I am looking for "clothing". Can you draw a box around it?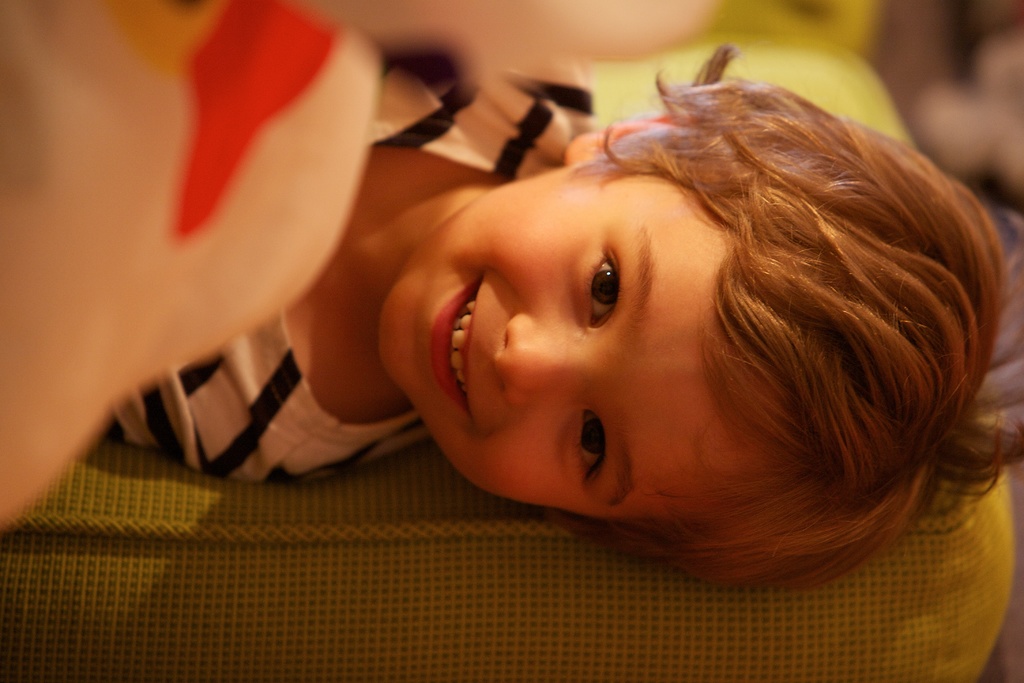
Sure, the bounding box is 123 74 599 484.
